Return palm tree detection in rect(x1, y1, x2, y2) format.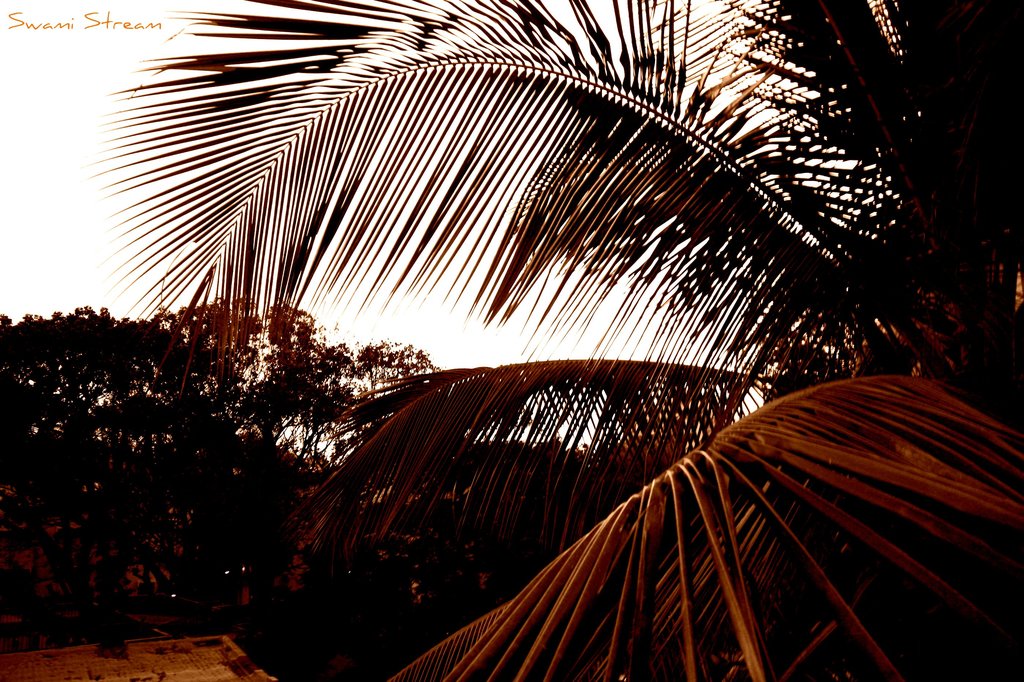
rect(194, 22, 924, 655).
